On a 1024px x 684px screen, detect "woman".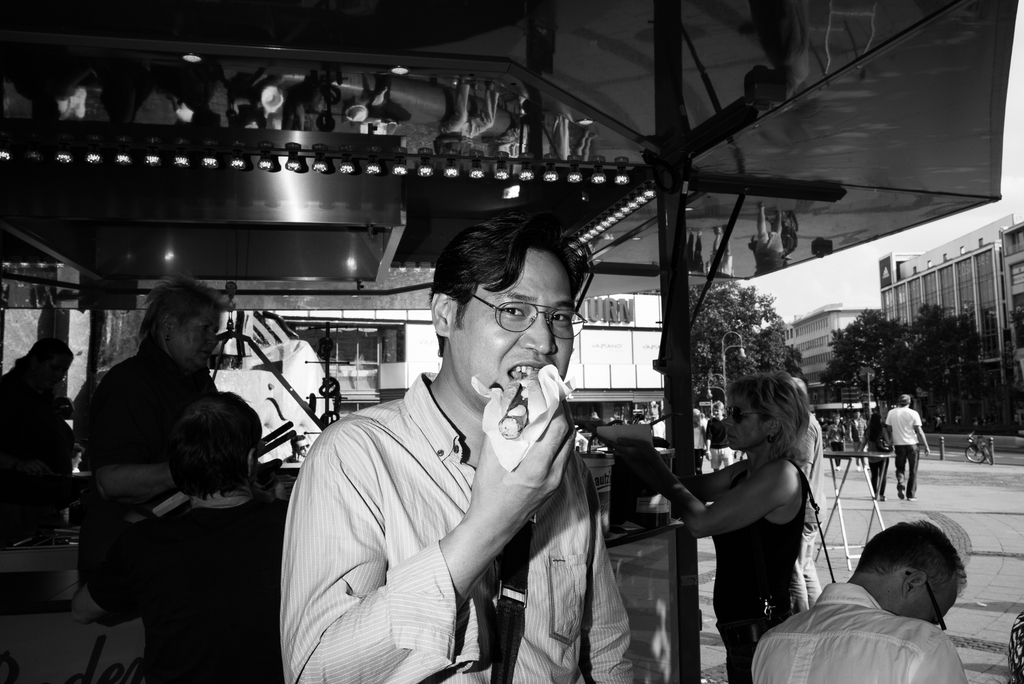
{"x1": 692, "y1": 362, "x2": 849, "y2": 665}.
